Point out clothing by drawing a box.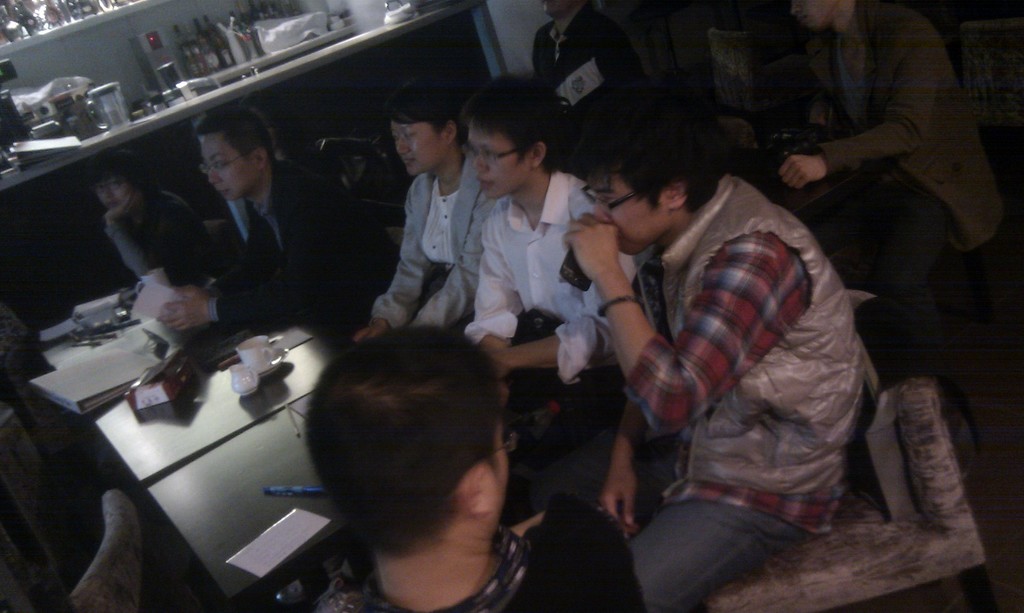
left=812, top=170, right=957, bottom=376.
